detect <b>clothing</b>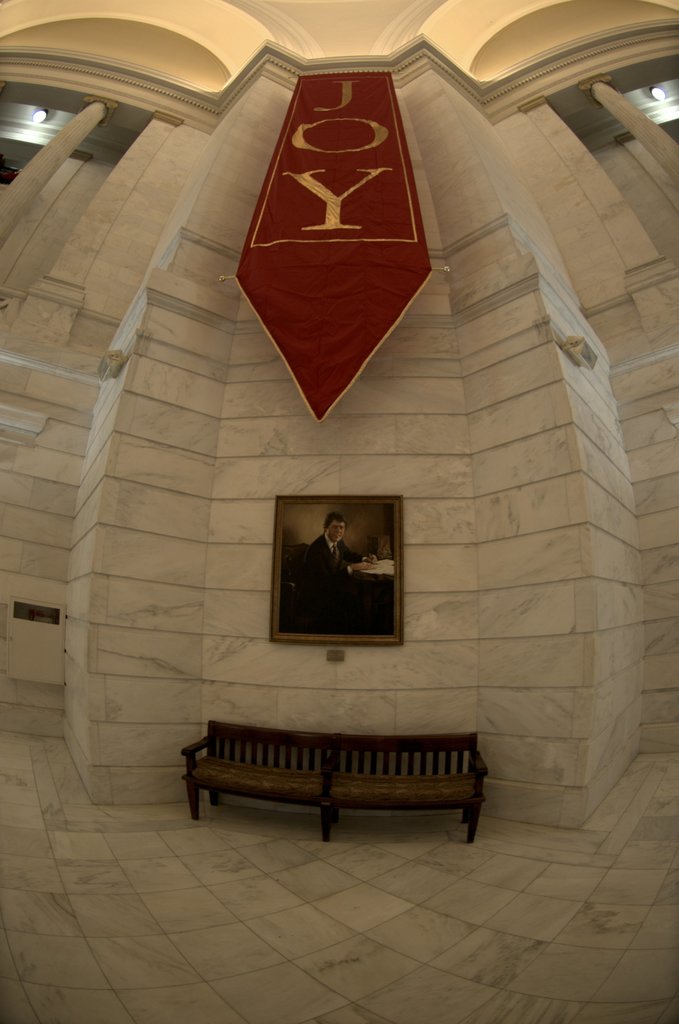
303:532:361:628
